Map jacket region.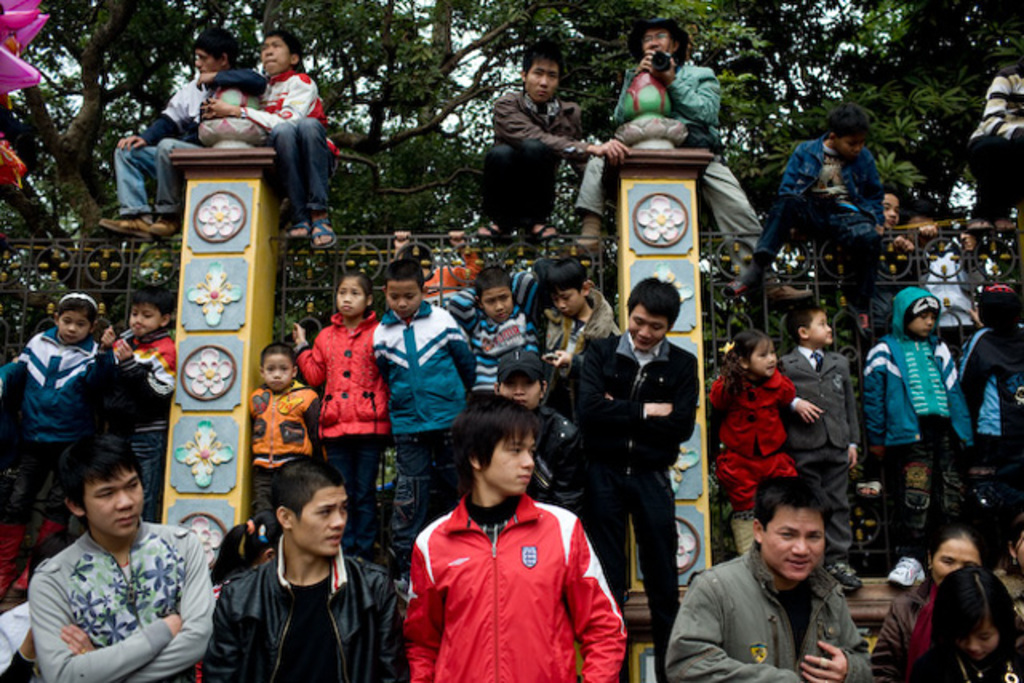
Mapped to bbox=[666, 550, 875, 681].
